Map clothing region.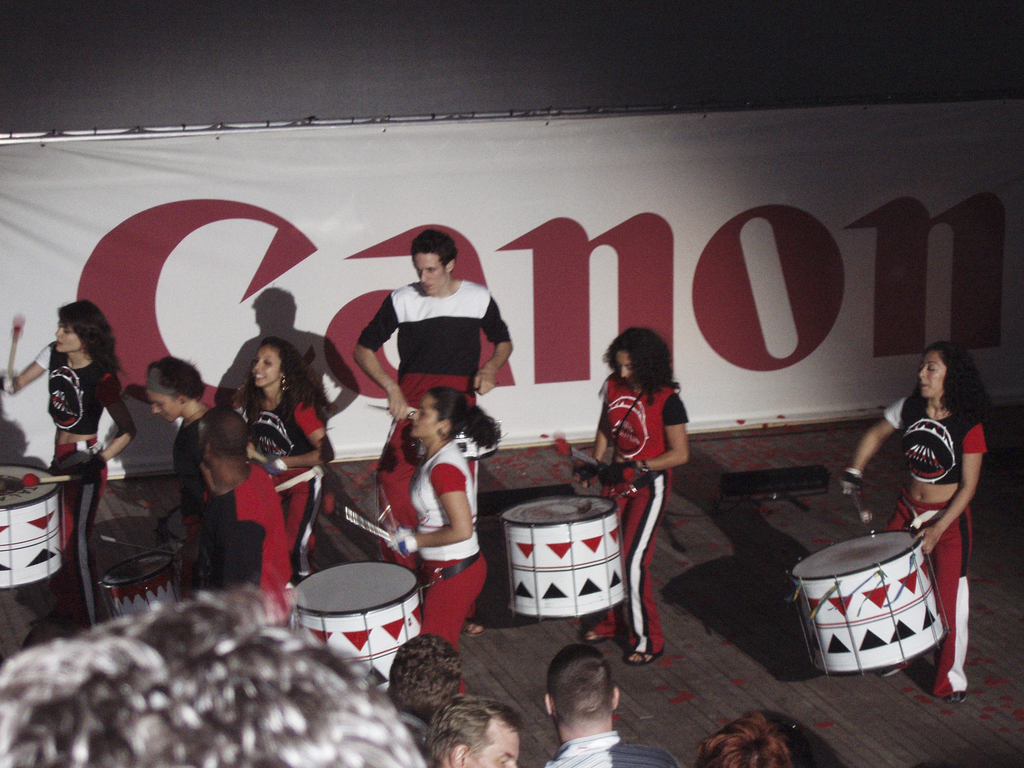
Mapped to 230,371,333,579.
